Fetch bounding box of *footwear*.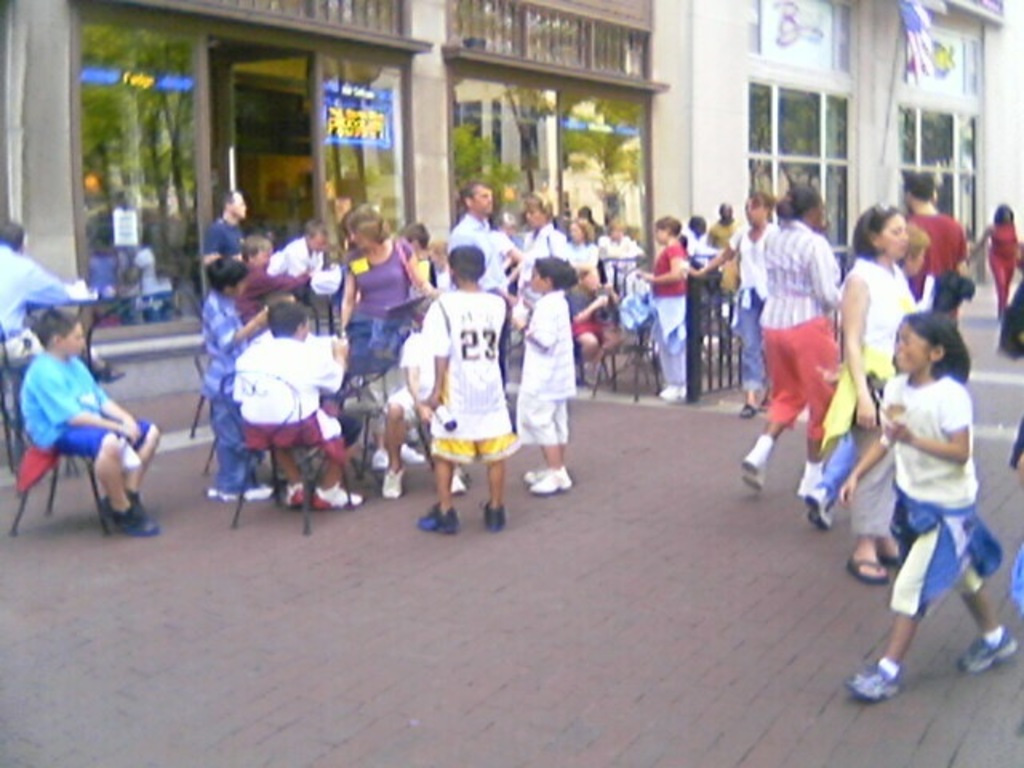
Bbox: [661, 387, 686, 402].
